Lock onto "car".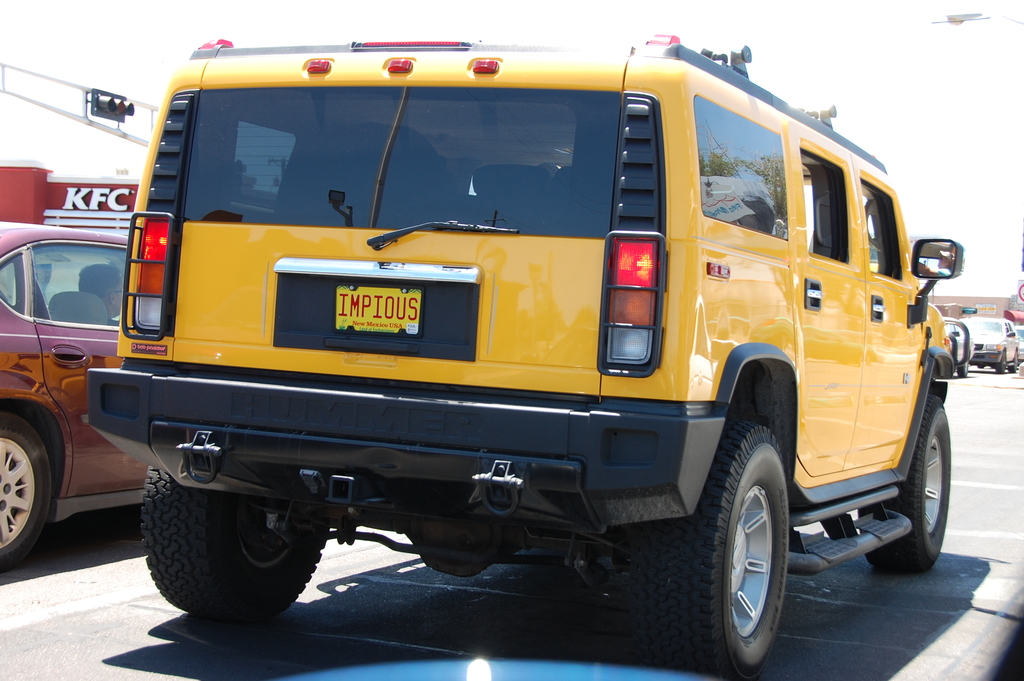
Locked: 0:227:120:573.
